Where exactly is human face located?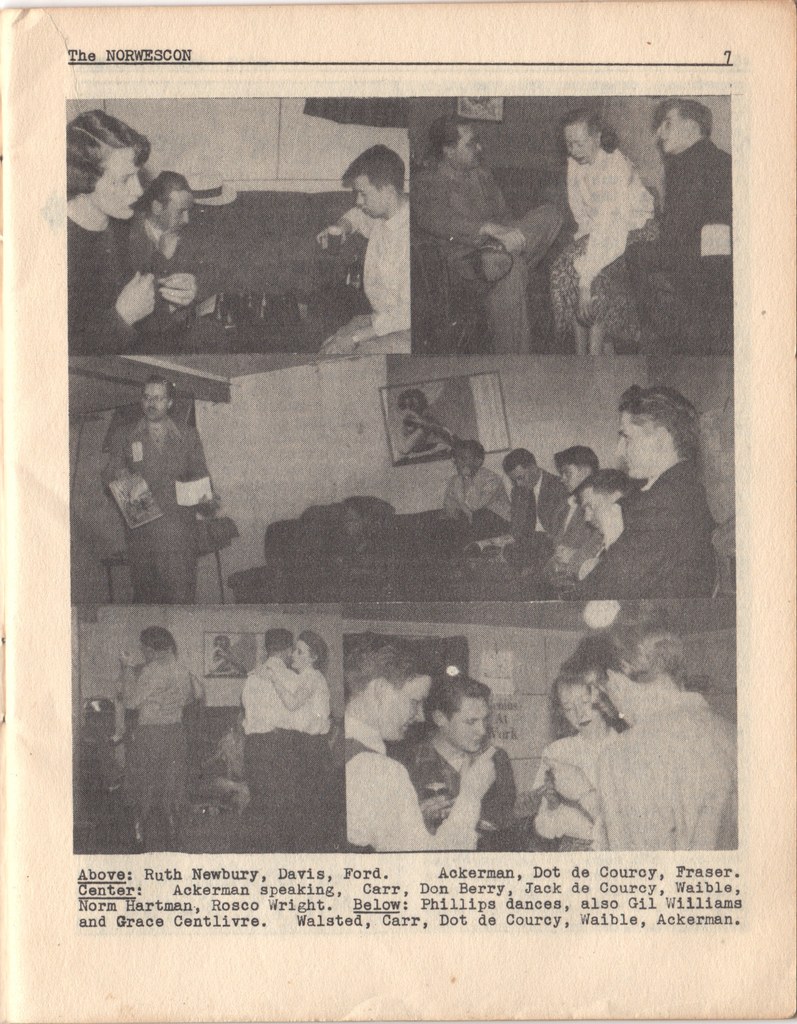
Its bounding box is [455,120,484,171].
